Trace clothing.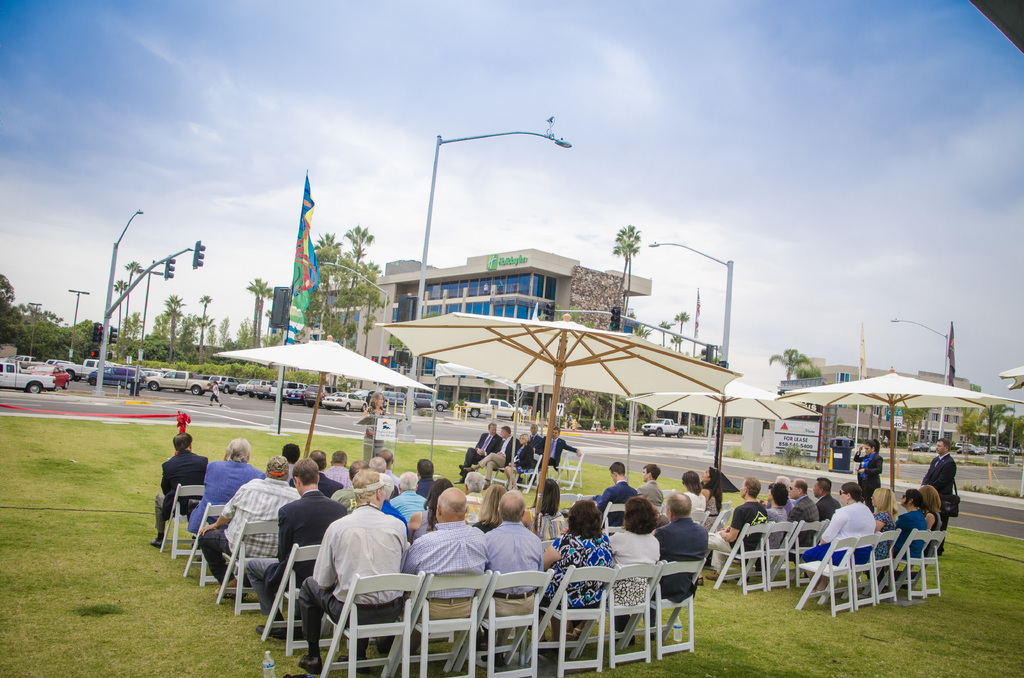
Traced to [x1=402, y1=513, x2=490, y2=645].
